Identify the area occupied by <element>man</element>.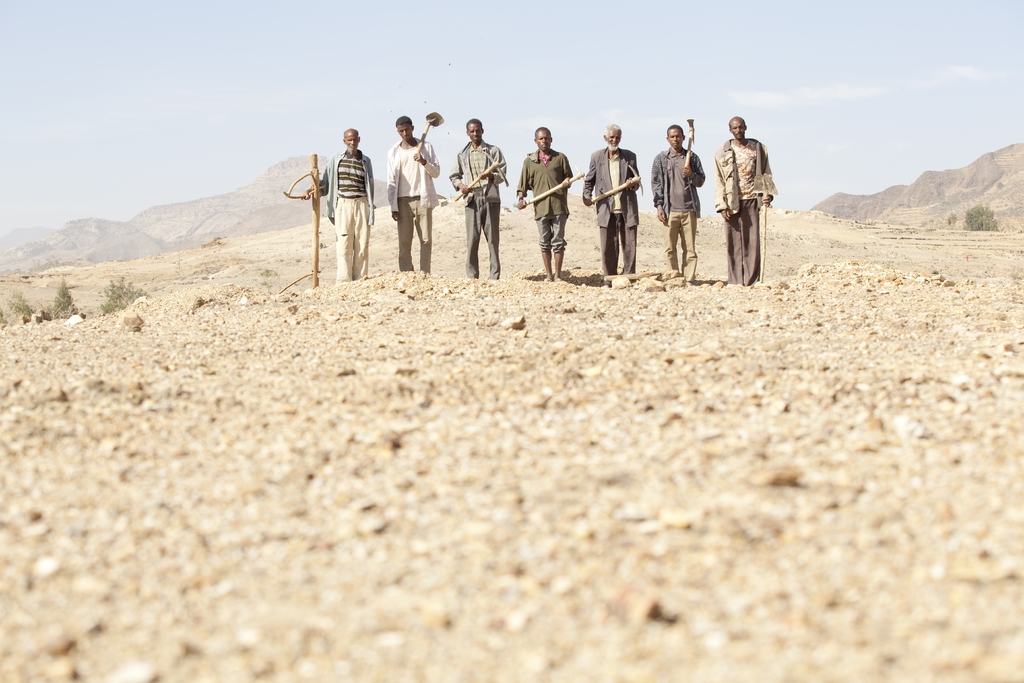
Area: locate(381, 108, 441, 272).
